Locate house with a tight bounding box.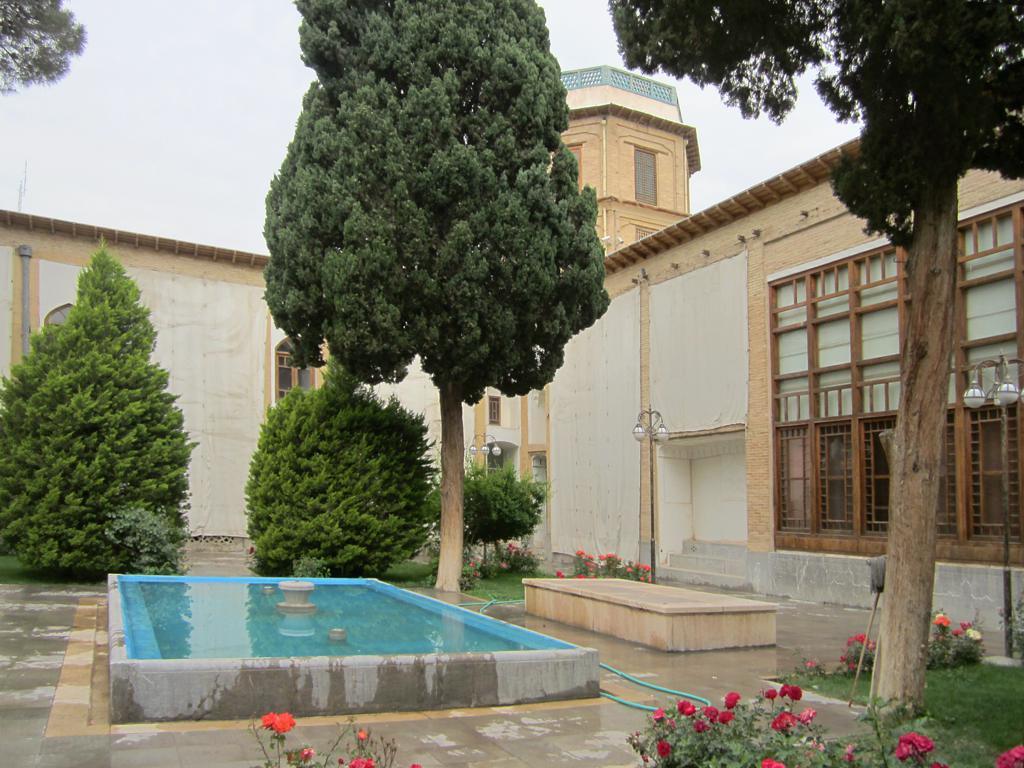
(394,236,546,644).
